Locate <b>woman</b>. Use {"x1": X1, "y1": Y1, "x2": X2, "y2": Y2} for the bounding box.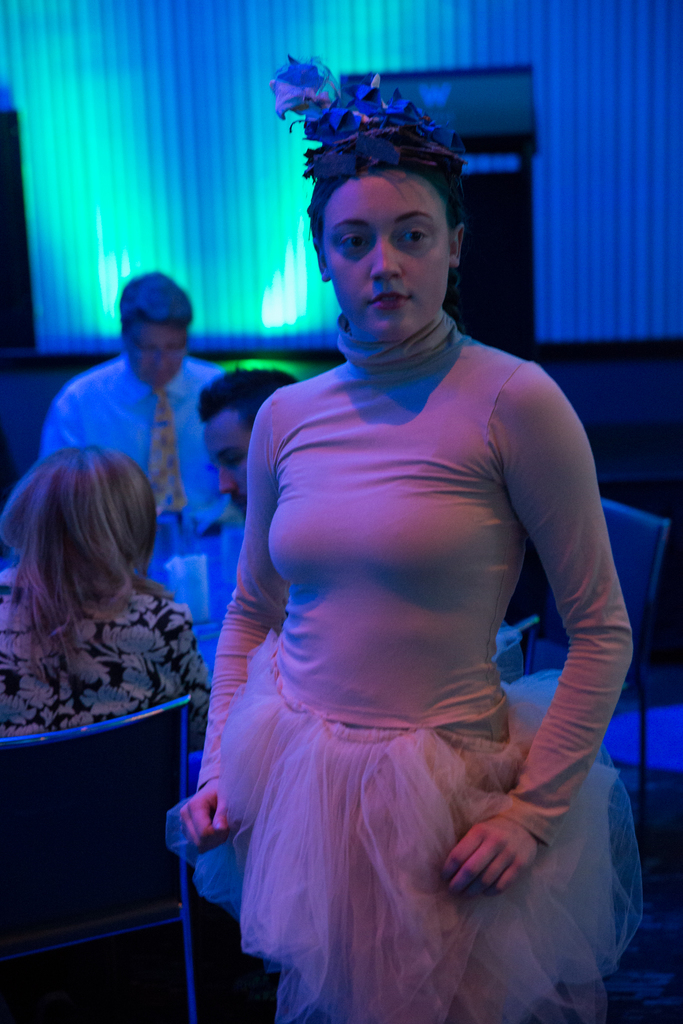
{"x1": 0, "y1": 443, "x2": 201, "y2": 753}.
